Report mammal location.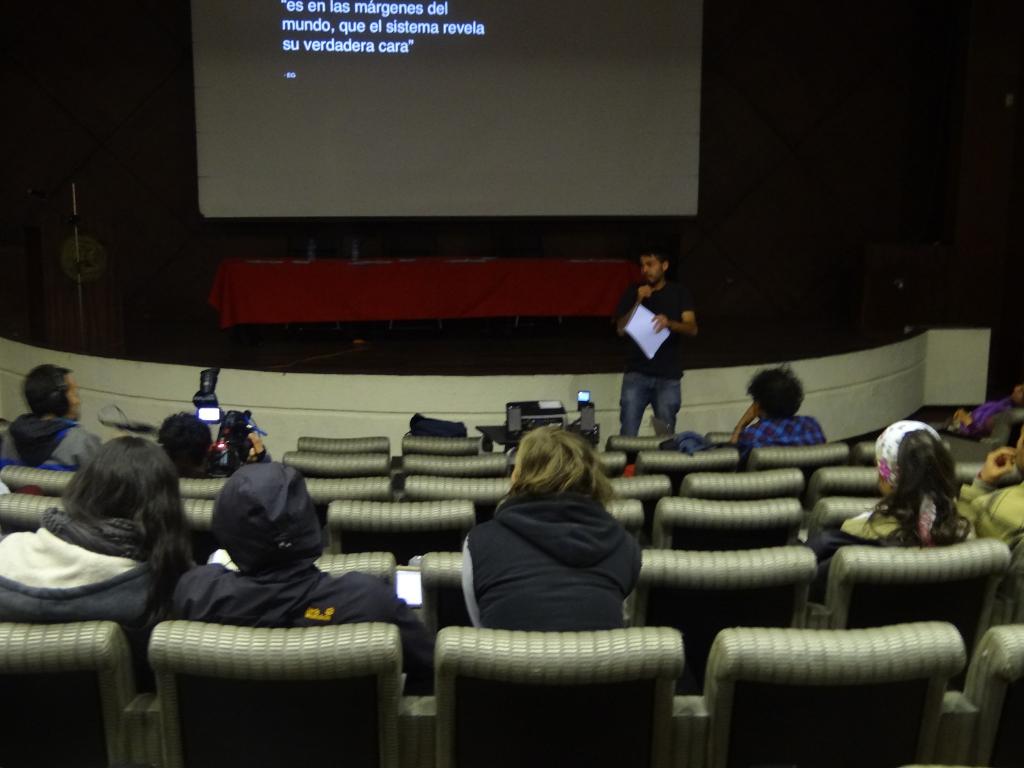
Report: 0 436 195 691.
